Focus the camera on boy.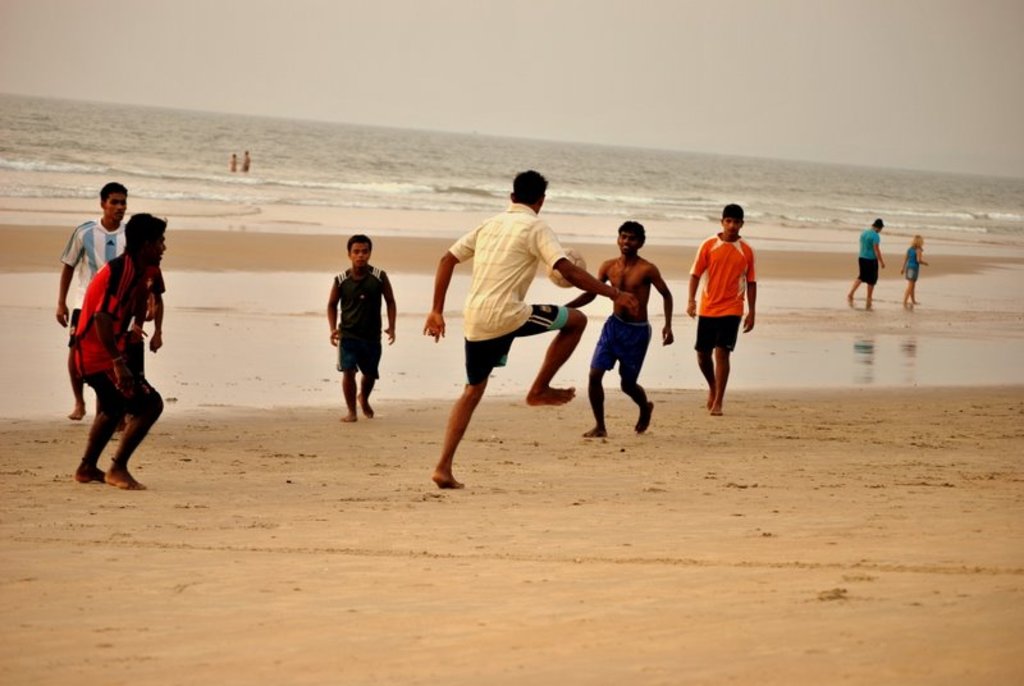
Focus region: box(76, 211, 166, 495).
